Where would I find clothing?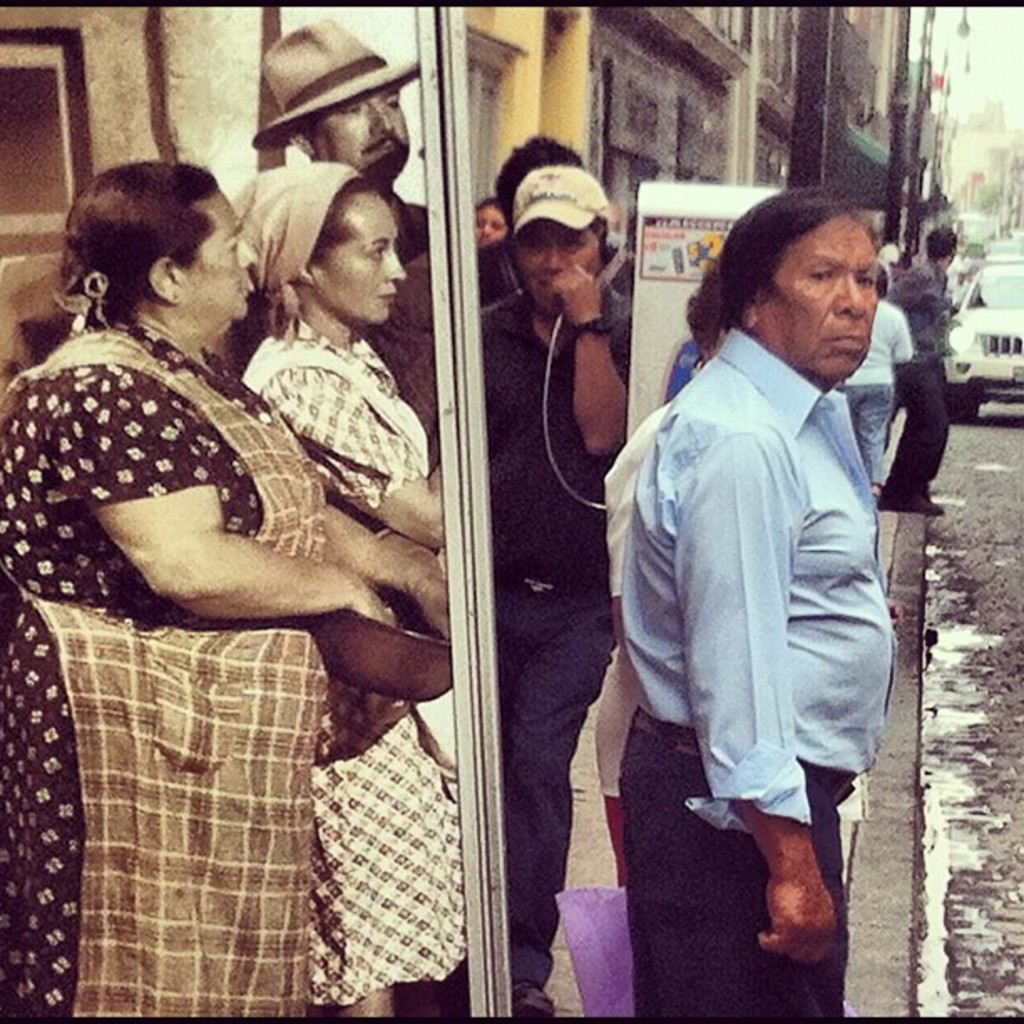
At box(602, 393, 870, 868).
